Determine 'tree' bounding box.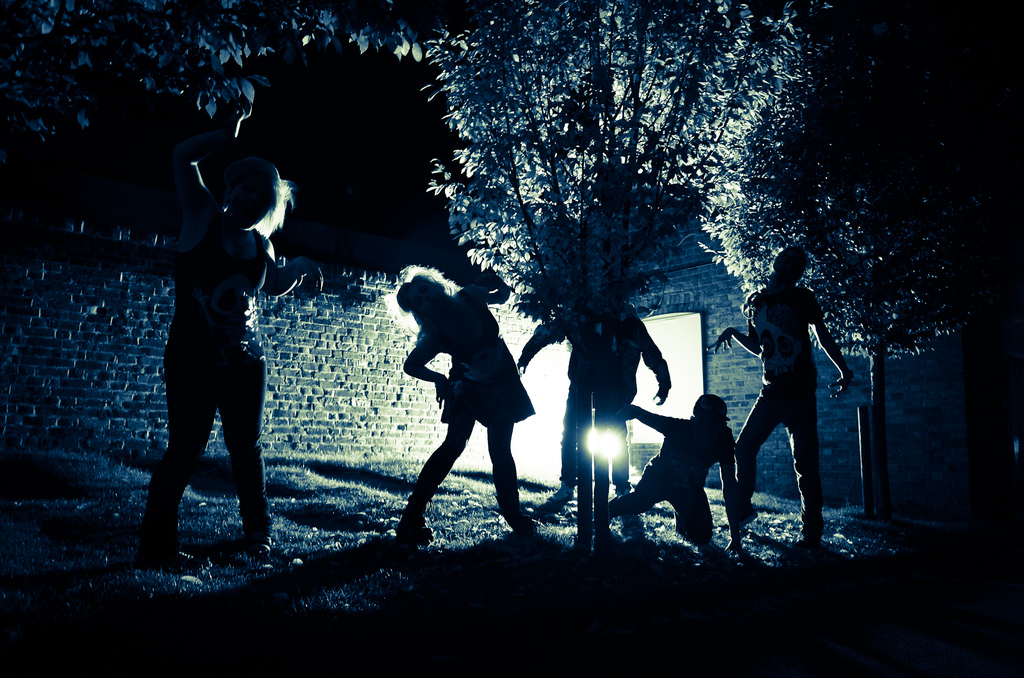
Determined: x1=1, y1=0, x2=451, y2=157.
